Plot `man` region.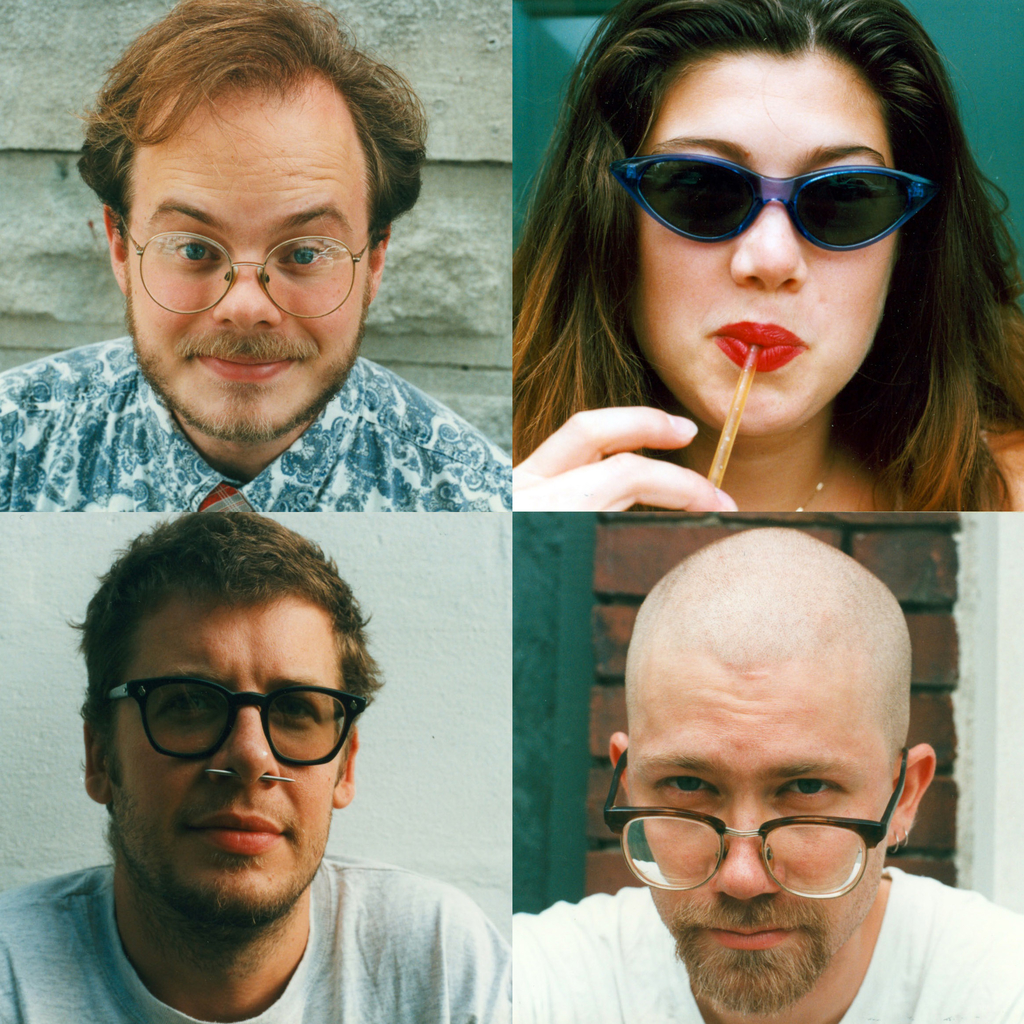
Plotted at rect(0, 509, 586, 1021).
